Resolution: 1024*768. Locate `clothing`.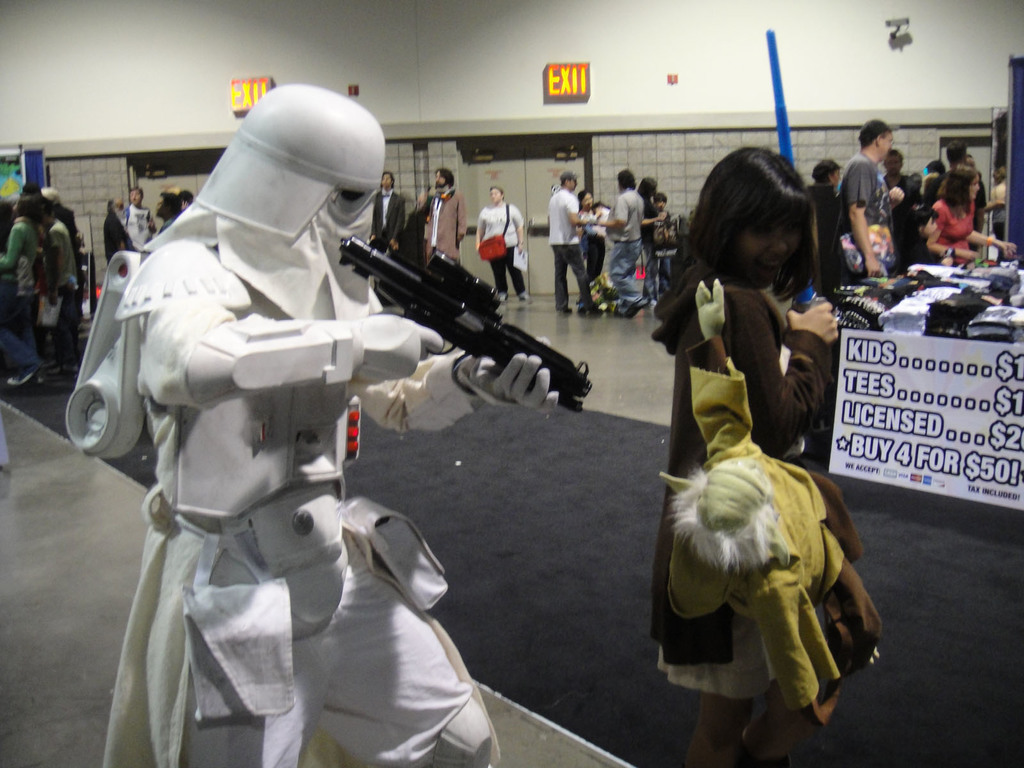
box(548, 184, 586, 243).
